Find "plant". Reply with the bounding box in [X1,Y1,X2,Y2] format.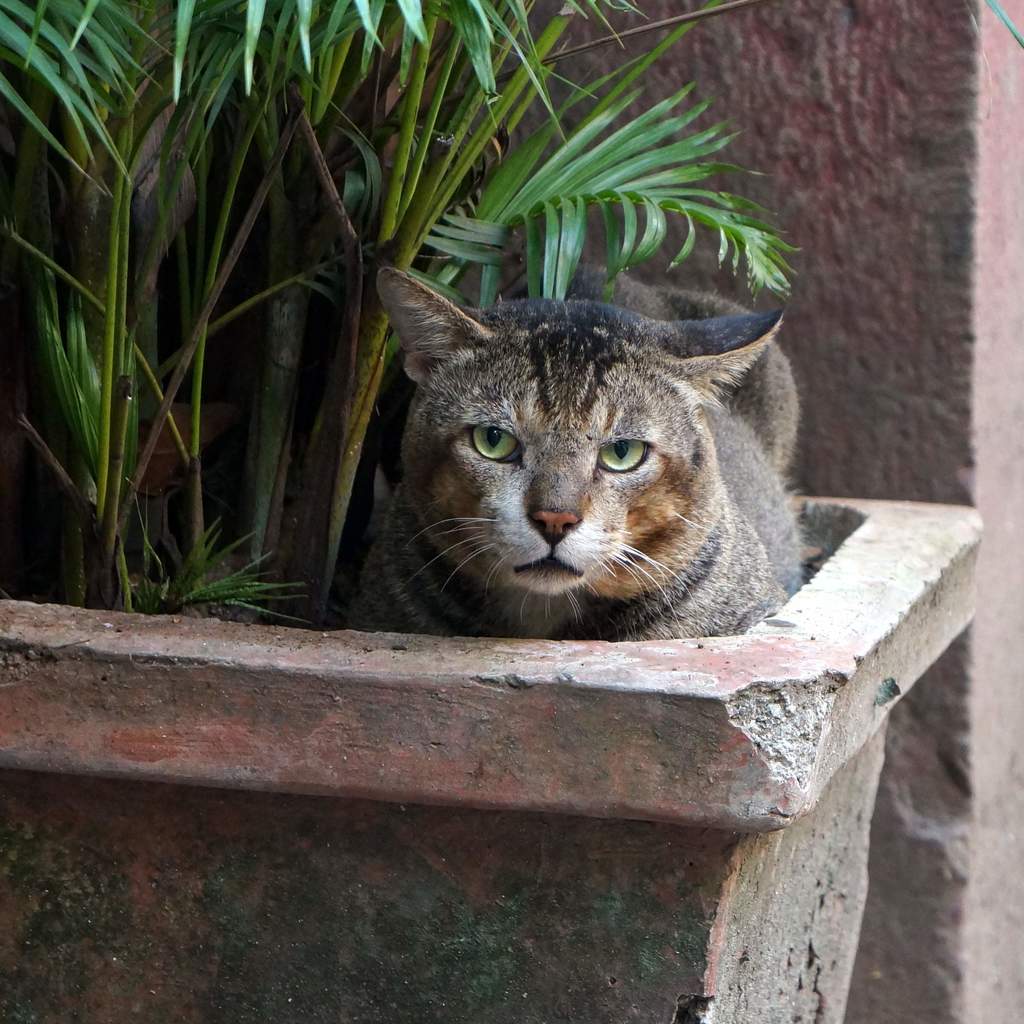
[0,0,1023,625].
